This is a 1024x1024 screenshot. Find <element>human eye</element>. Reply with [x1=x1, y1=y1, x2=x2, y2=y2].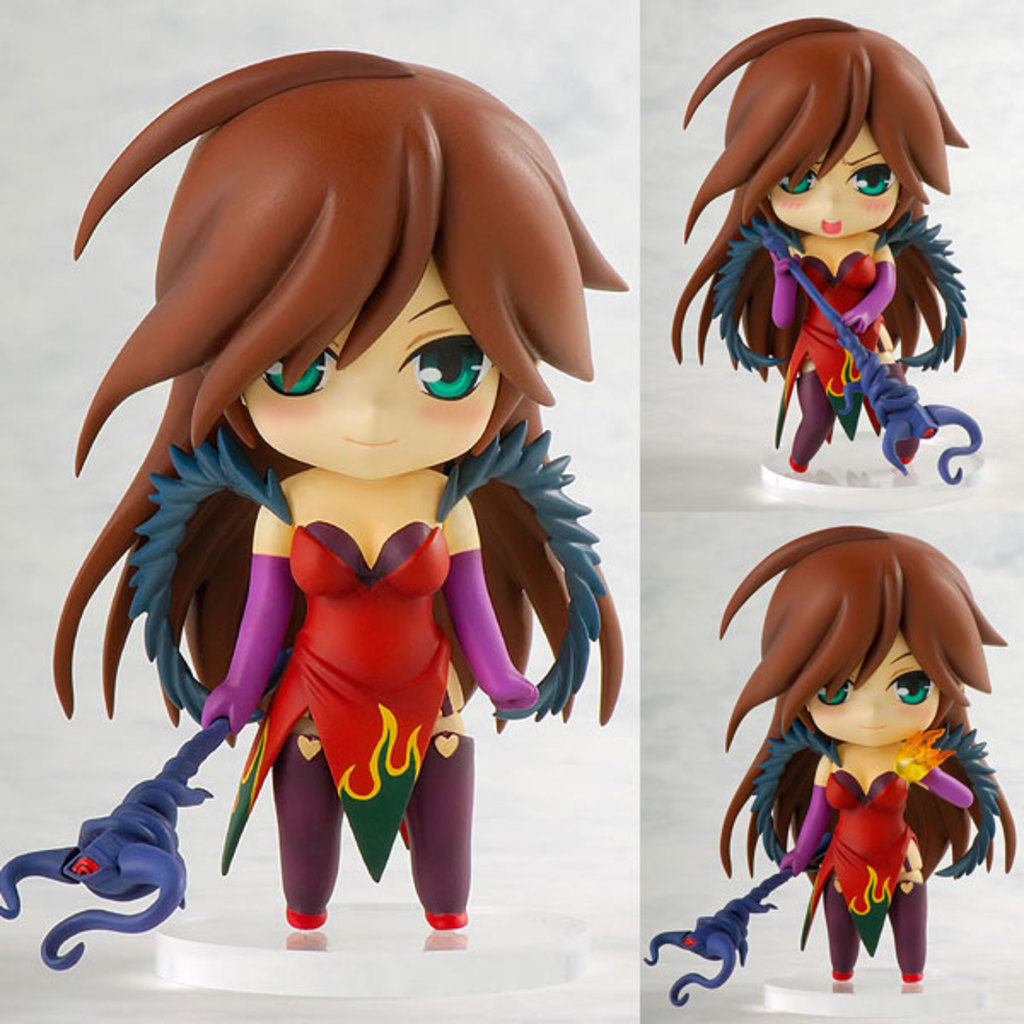
[x1=256, y1=341, x2=338, y2=396].
